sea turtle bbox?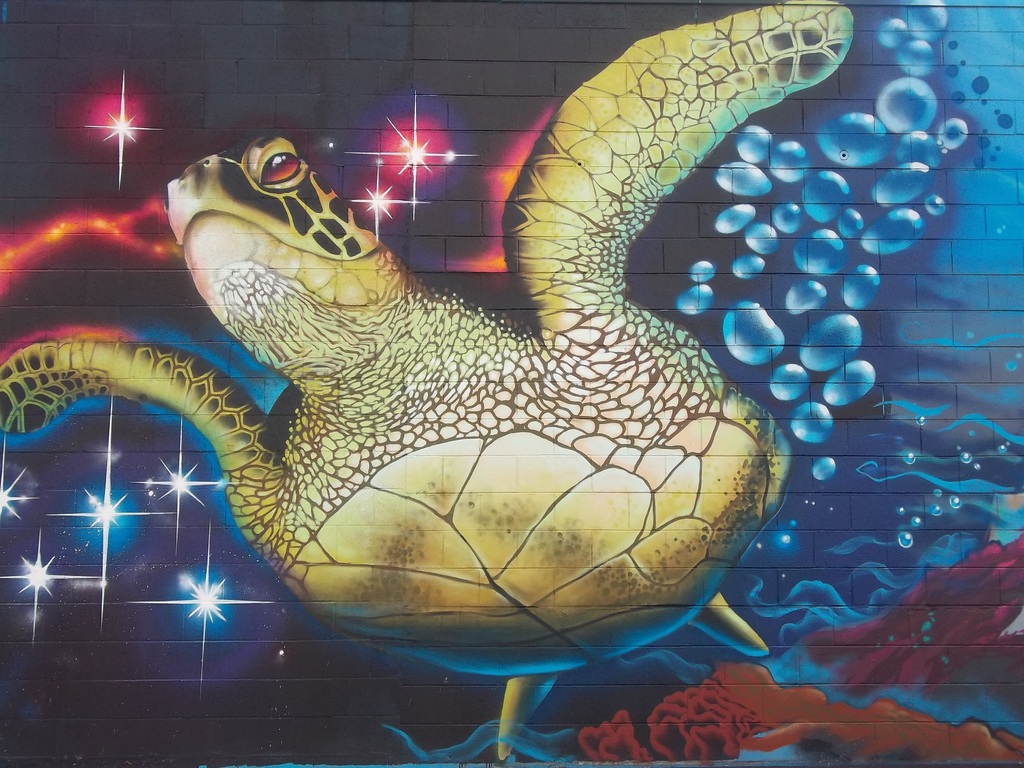
{"x1": 0, "y1": 0, "x2": 858, "y2": 762}
